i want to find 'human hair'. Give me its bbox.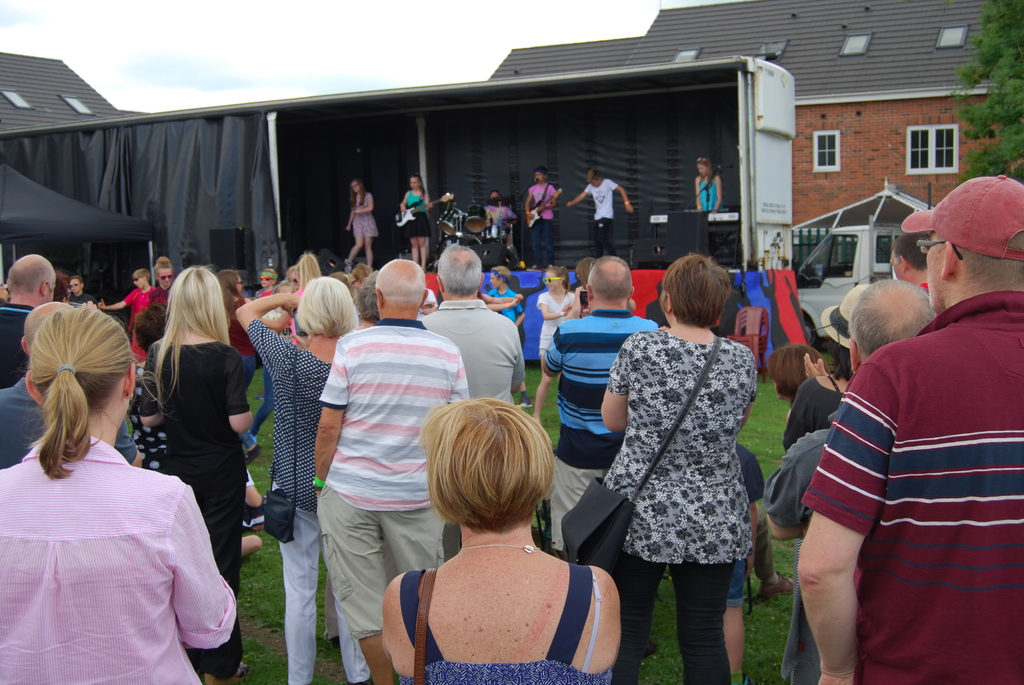
(left=4, top=280, right=116, bottom=498).
